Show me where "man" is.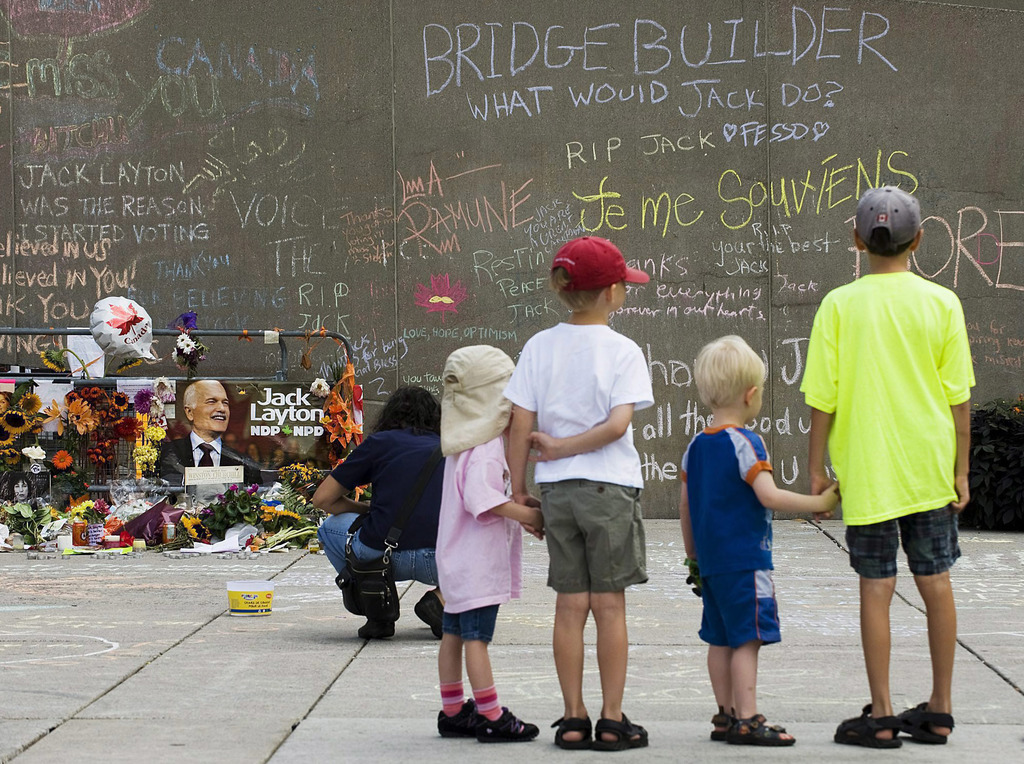
"man" is at select_region(312, 385, 447, 643).
